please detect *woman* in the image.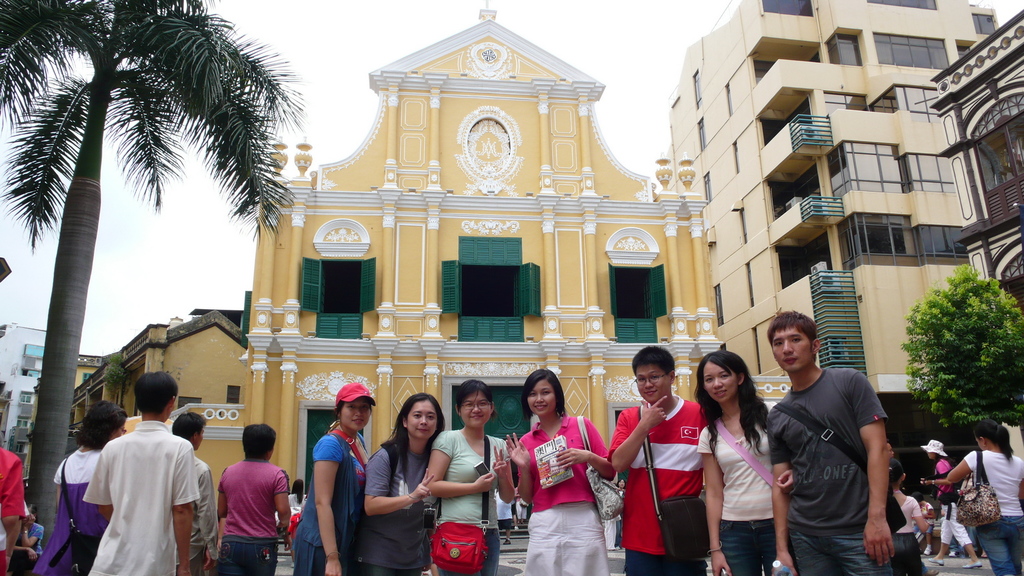
285 476 307 540.
